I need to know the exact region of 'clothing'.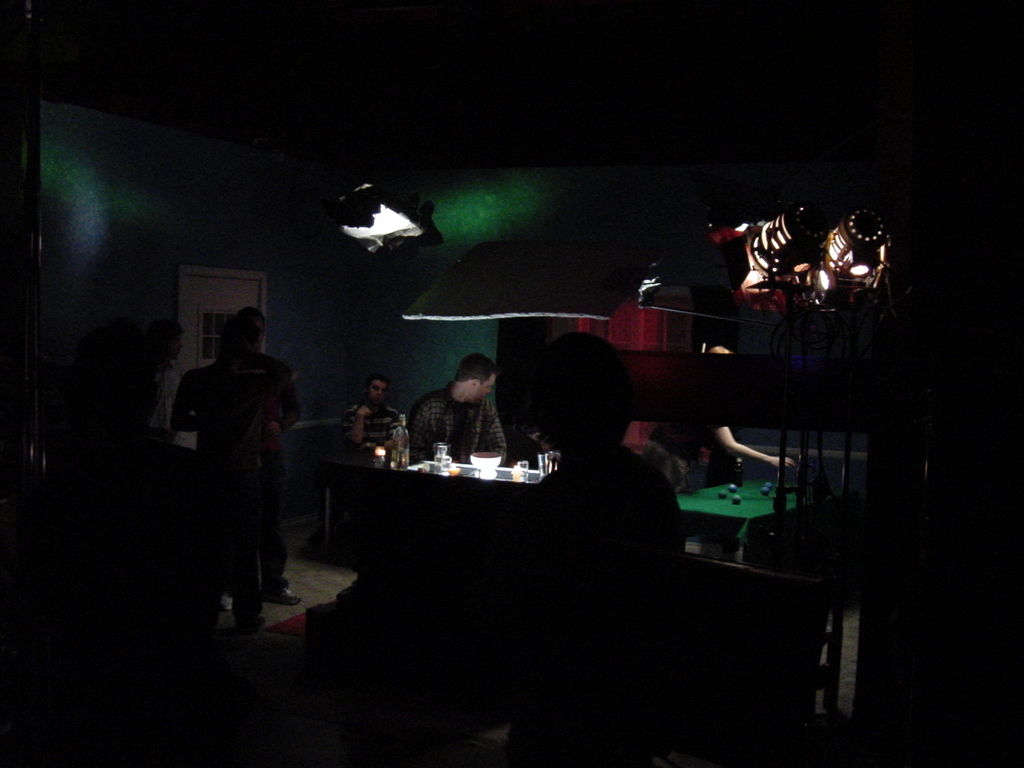
Region: <bbox>641, 415, 726, 495</bbox>.
